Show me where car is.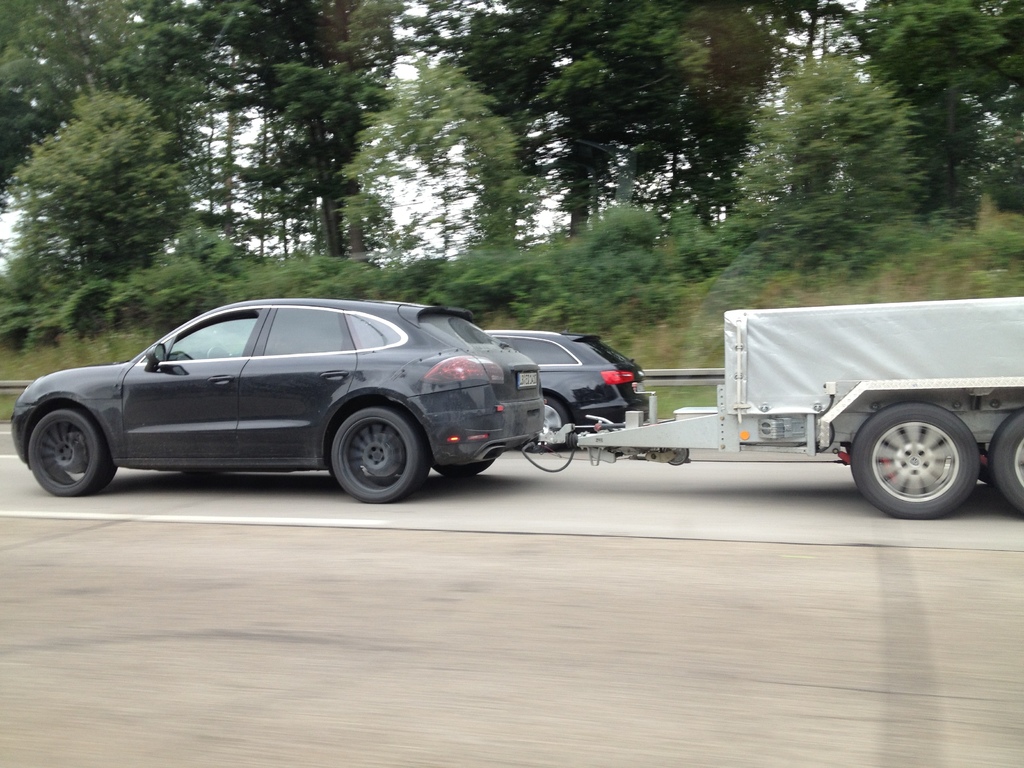
car is at x1=478 y1=328 x2=653 y2=451.
